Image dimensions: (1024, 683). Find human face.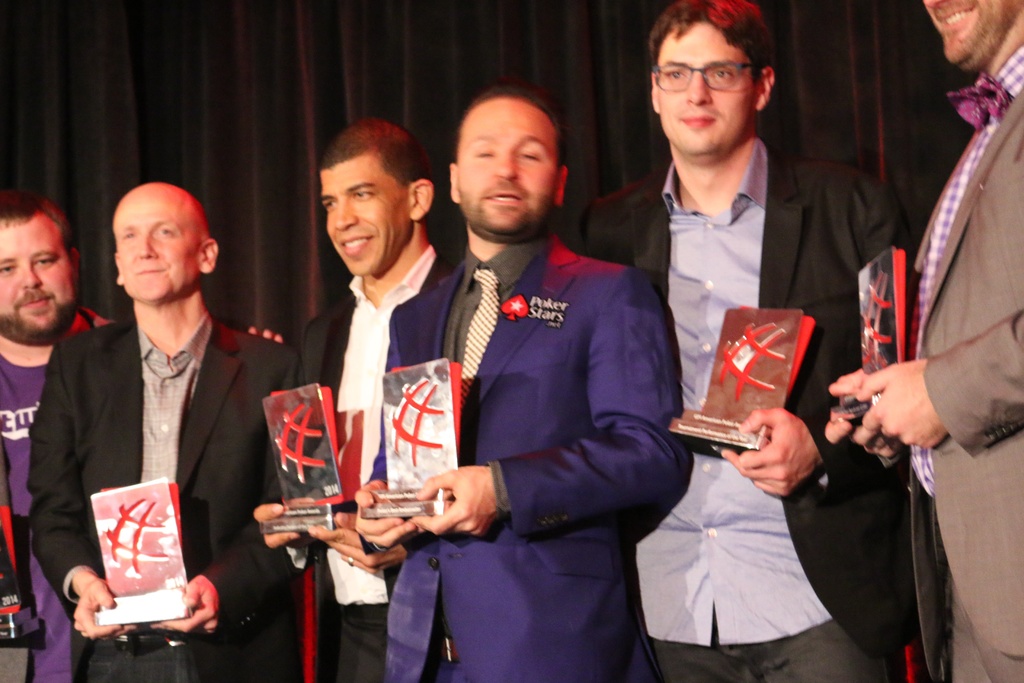
(left=0, top=211, right=77, bottom=340).
